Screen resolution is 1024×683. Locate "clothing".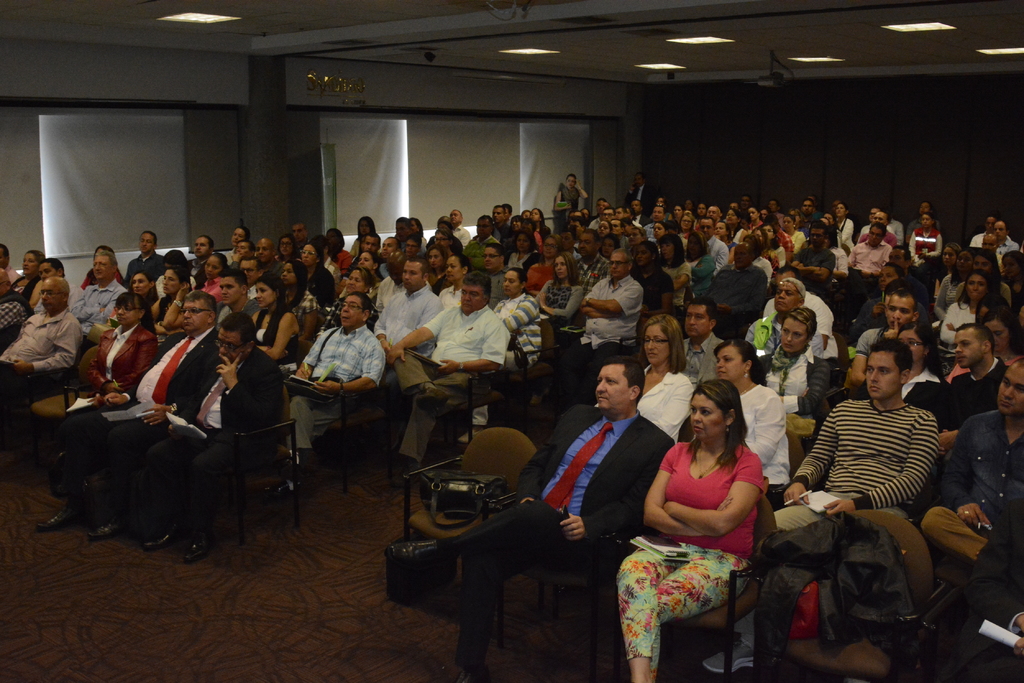
Rect(147, 343, 284, 531).
